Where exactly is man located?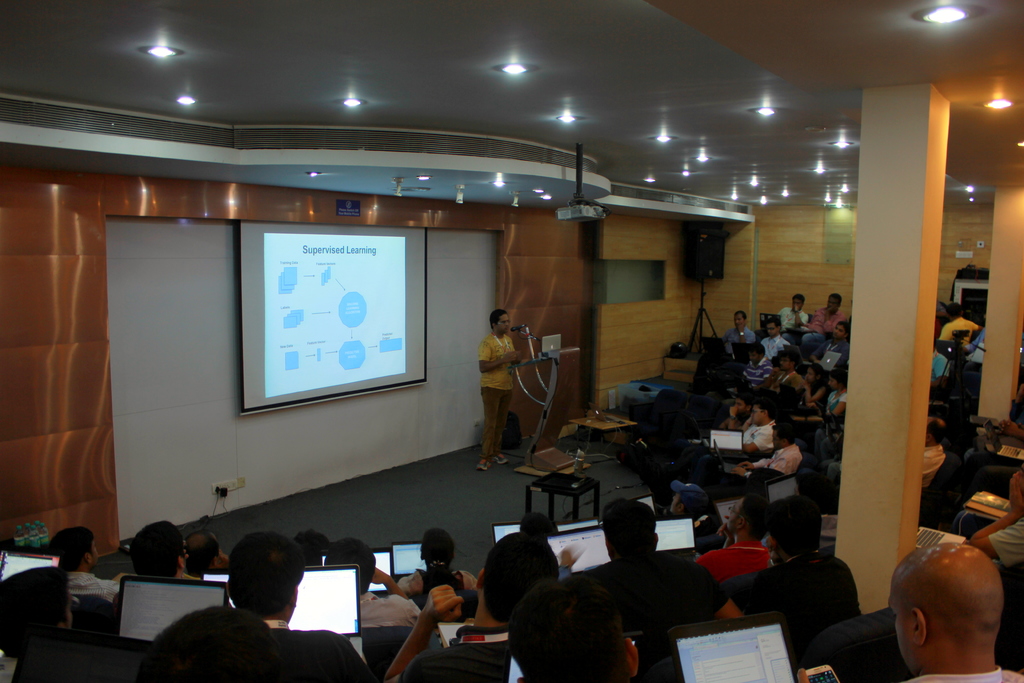
Its bounding box is 739 399 774 451.
